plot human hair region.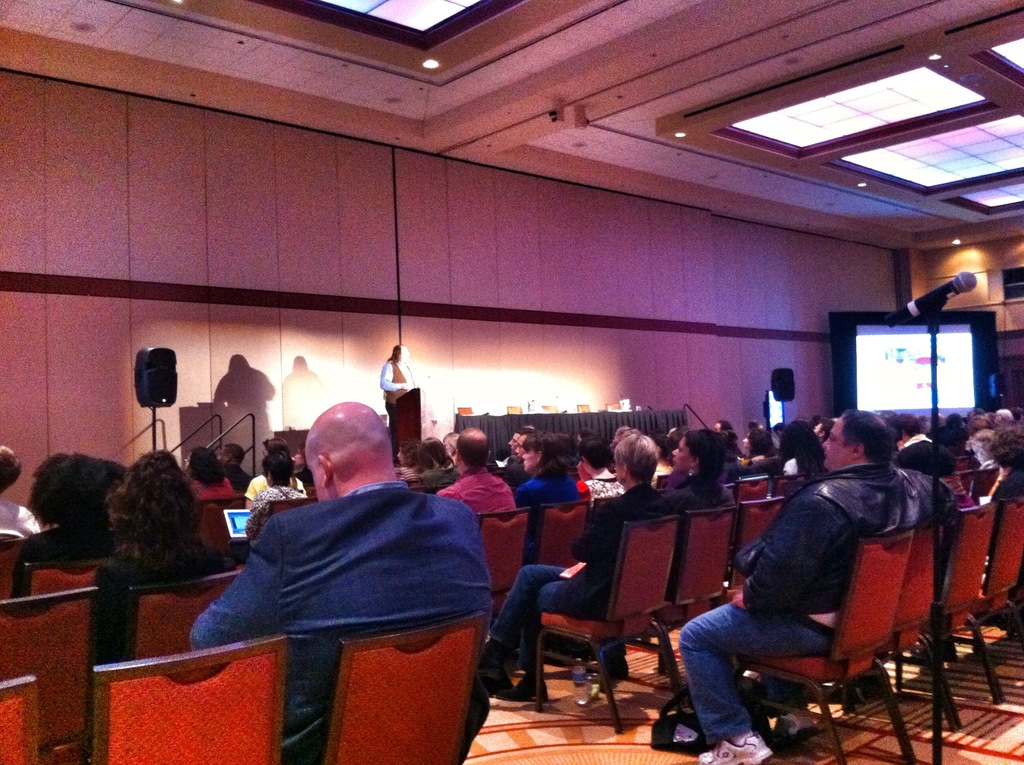
Plotted at BBox(988, 423, 1023, 462).
